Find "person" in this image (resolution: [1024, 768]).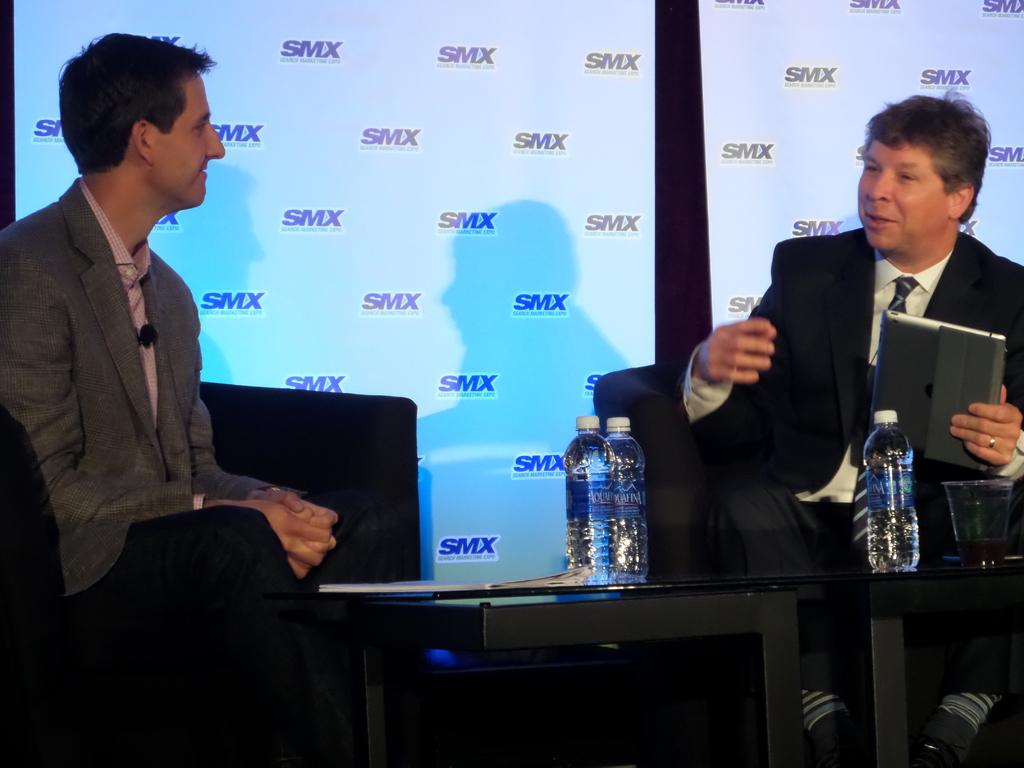
BBox(730, 101, 1012, 569).
